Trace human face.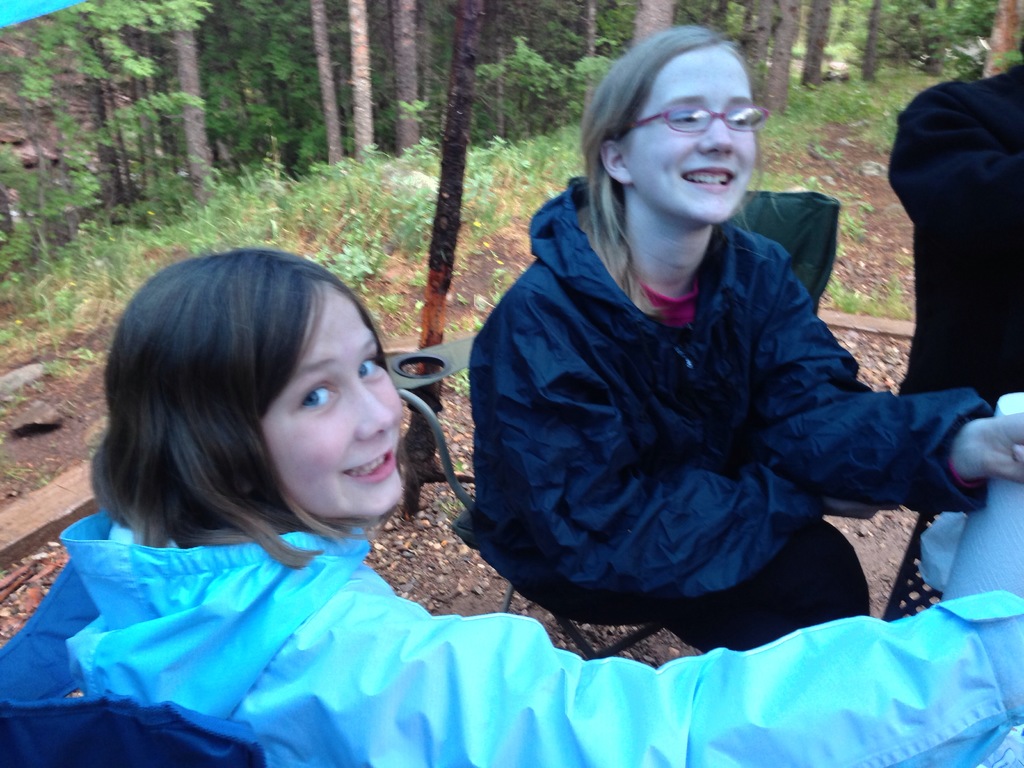
Traced to box=[627, 45, 751, 224].
